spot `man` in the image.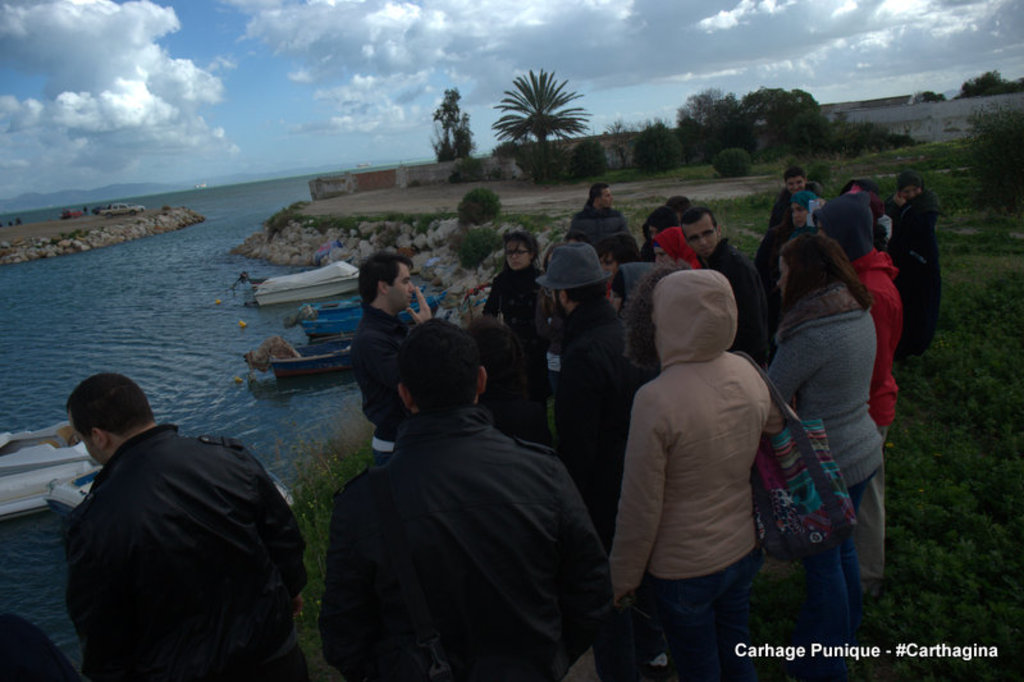
`man` found at 343,255,434,464.
